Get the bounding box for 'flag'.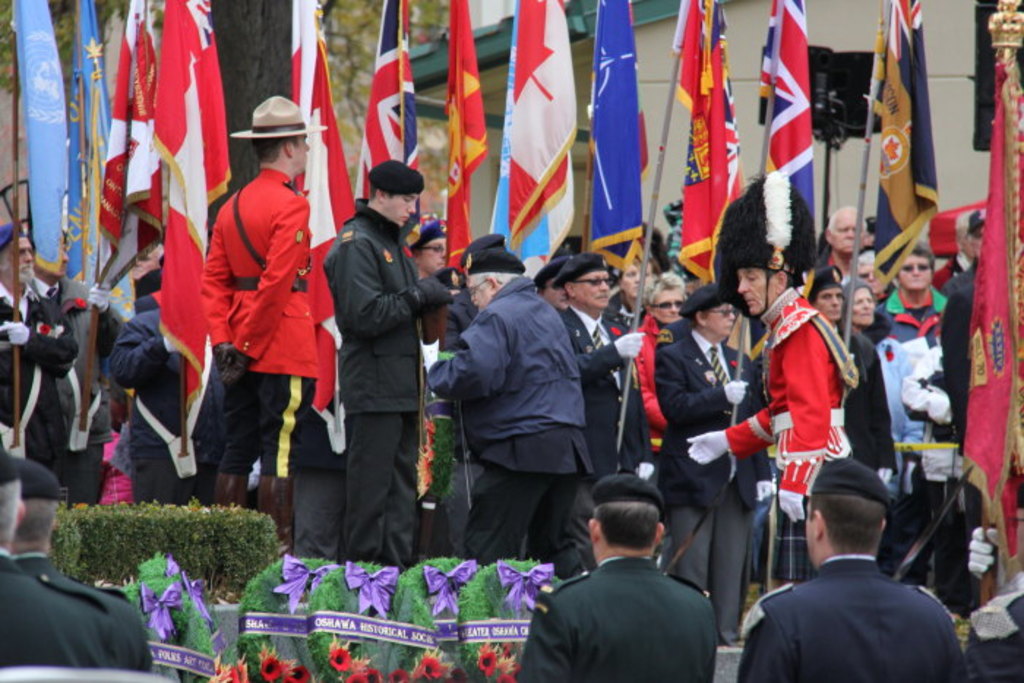
<bbox>151, 0, 238, 415</bbox>.
